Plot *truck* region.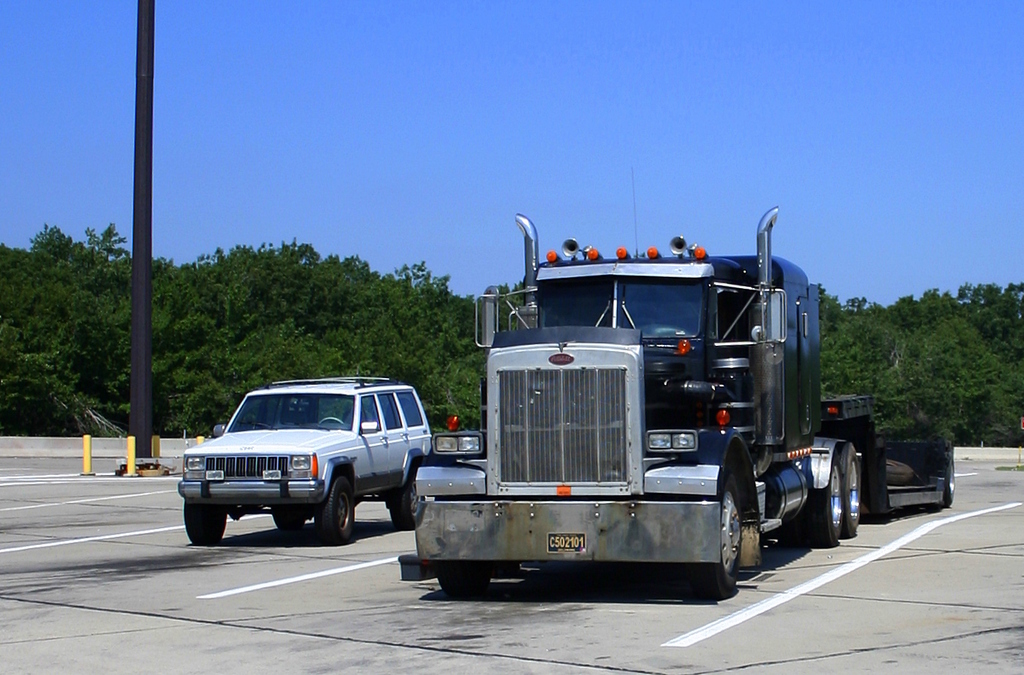
Plotted at [x1=399, y1=164, x2=957, y2=601].
